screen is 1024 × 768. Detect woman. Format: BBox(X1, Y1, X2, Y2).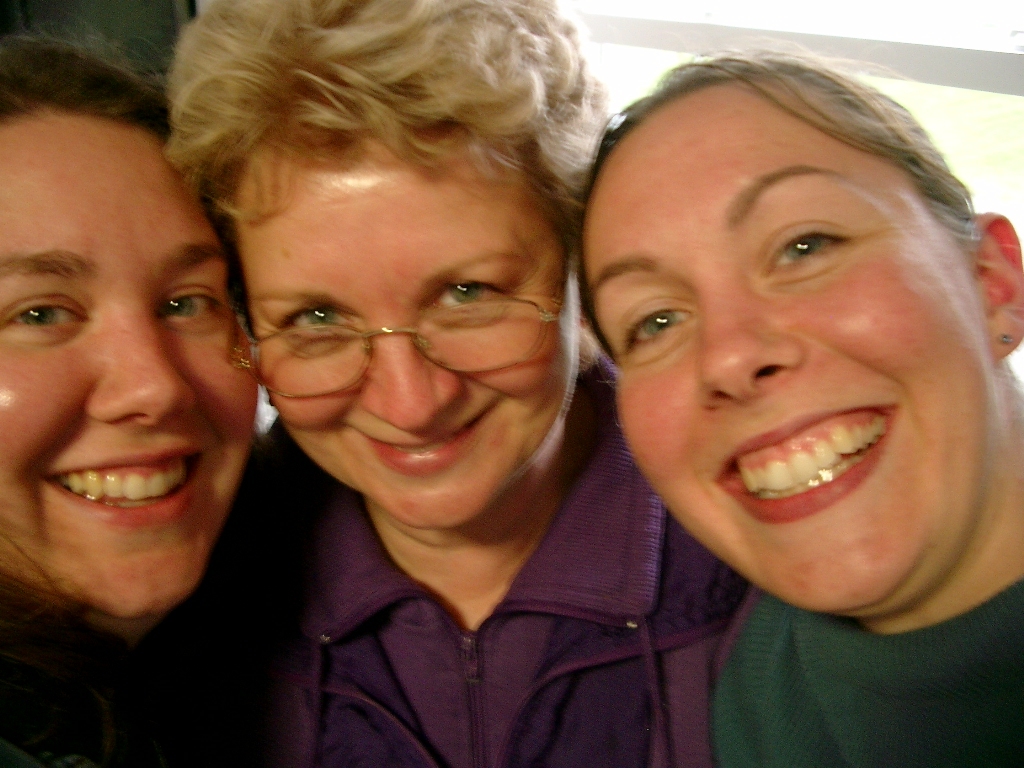
BBox(0, 33, 276, 766).
